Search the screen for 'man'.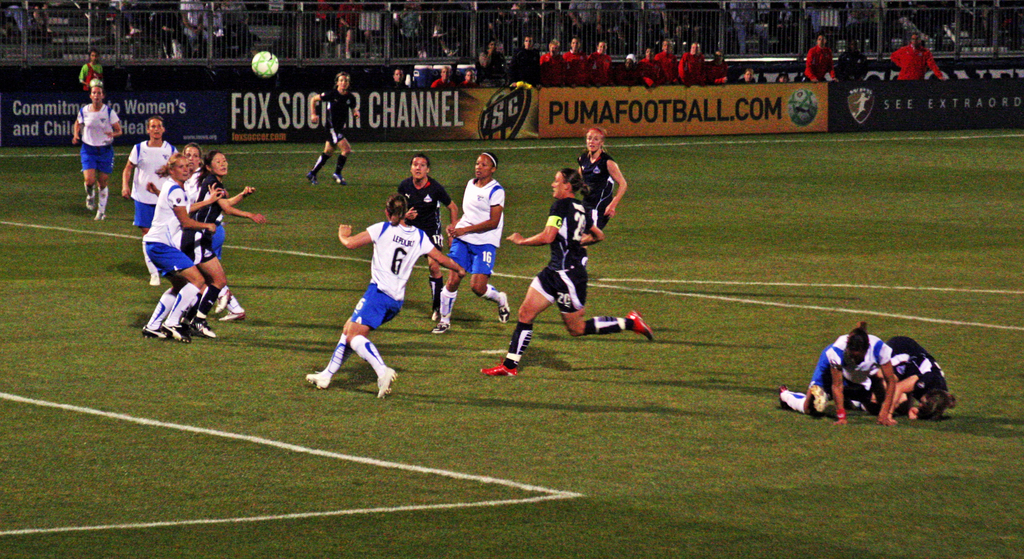
Found at left=708, top=50, right=737, bottom=84.
